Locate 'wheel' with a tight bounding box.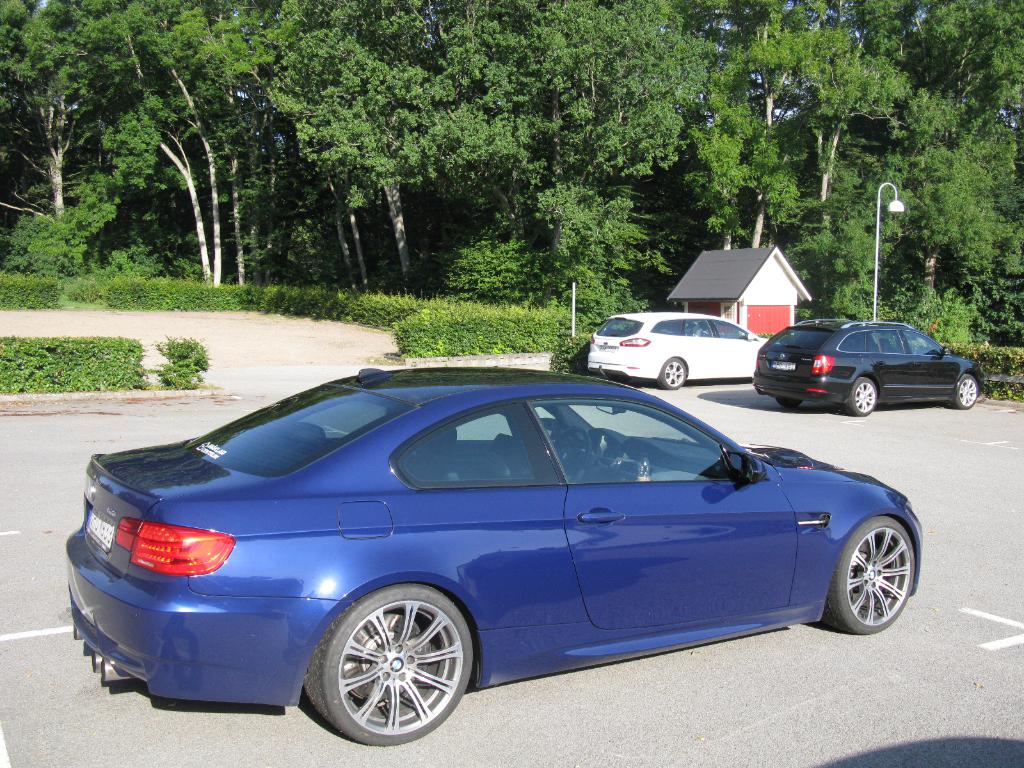
954,373,979,410.
